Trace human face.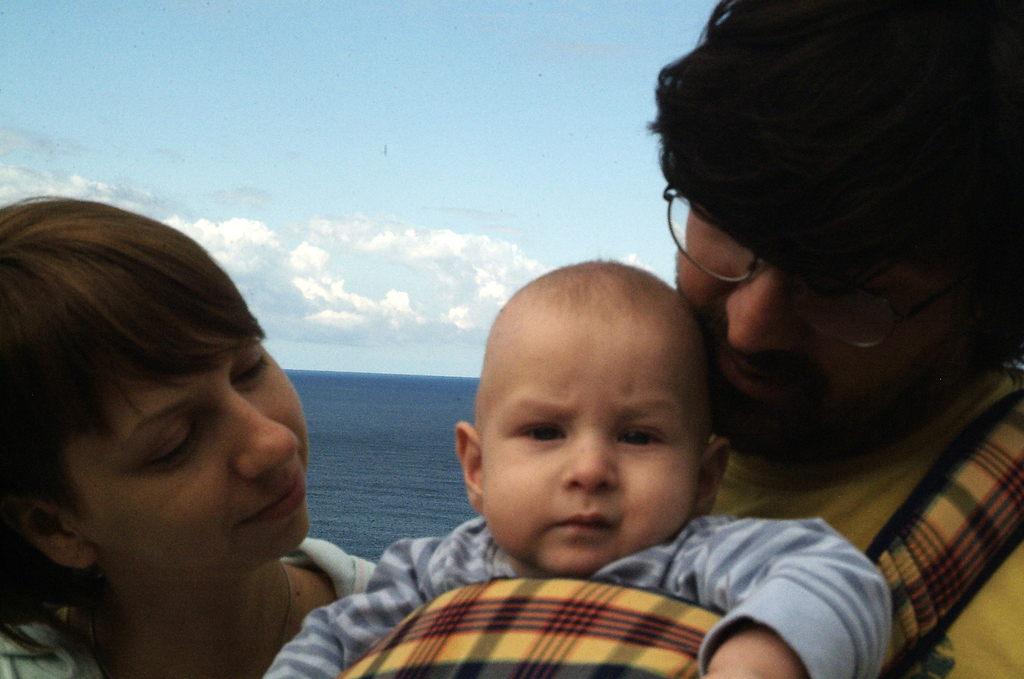
Traced to box=[659, 186, 968, 473].
